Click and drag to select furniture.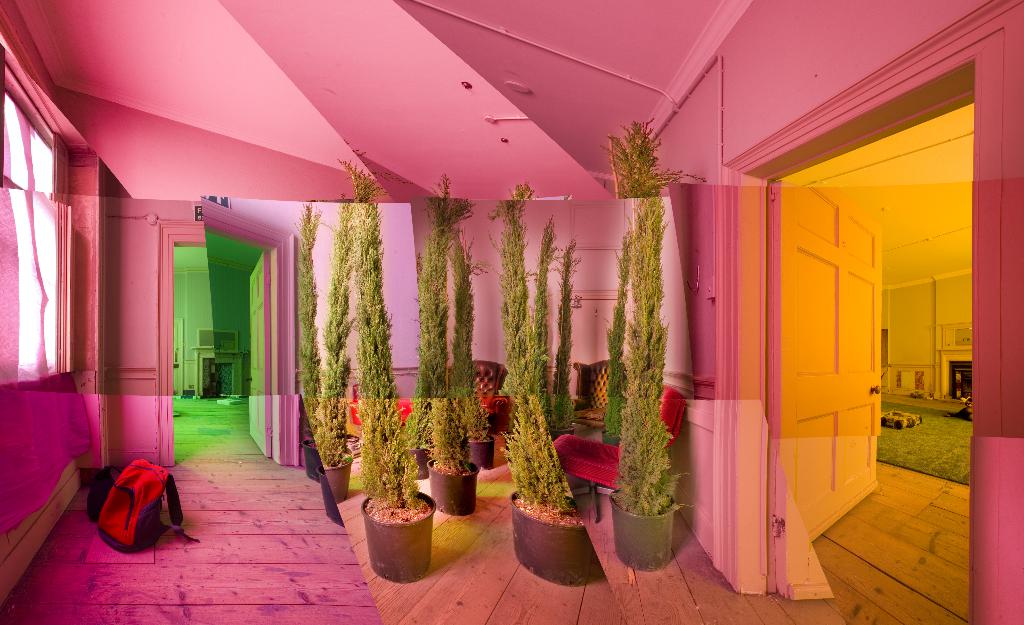
Selection: 473/359/507/434.
